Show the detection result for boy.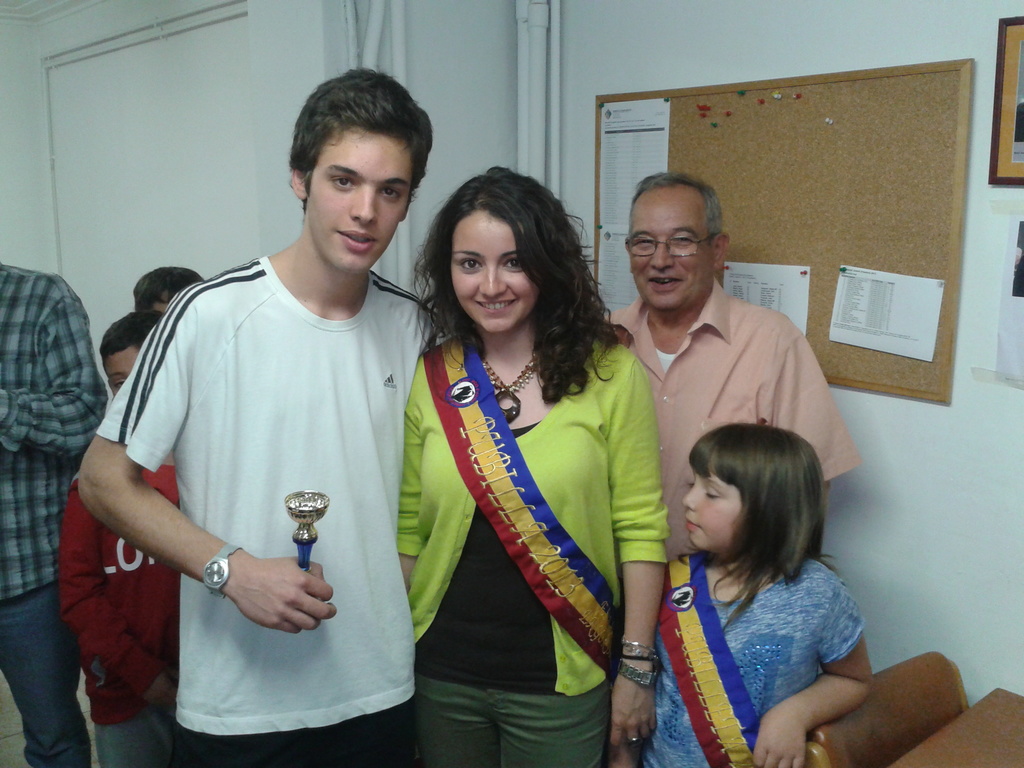
(83,92,458,754).
